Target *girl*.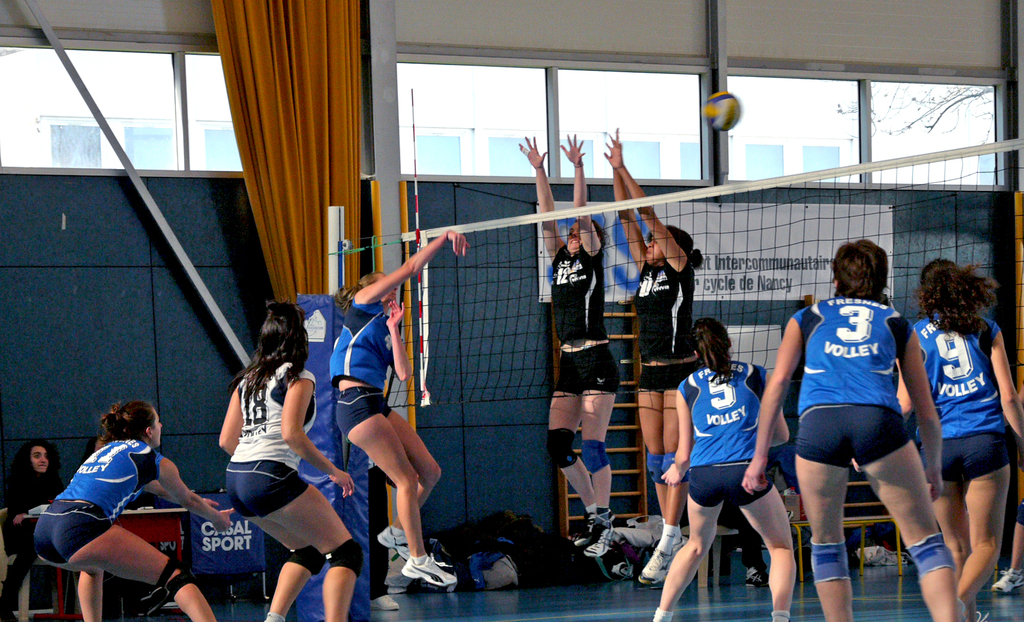
Target region: 326,226,447,595.
